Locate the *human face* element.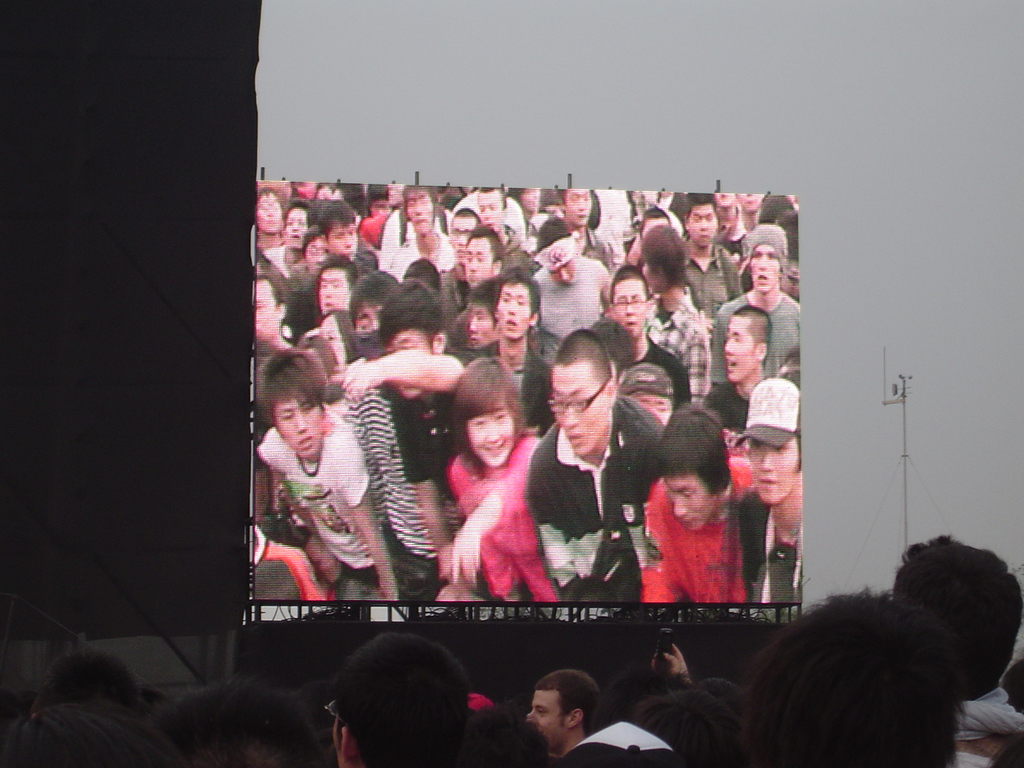
Element bbox: <region>746, 440, 797, 500</region>.
